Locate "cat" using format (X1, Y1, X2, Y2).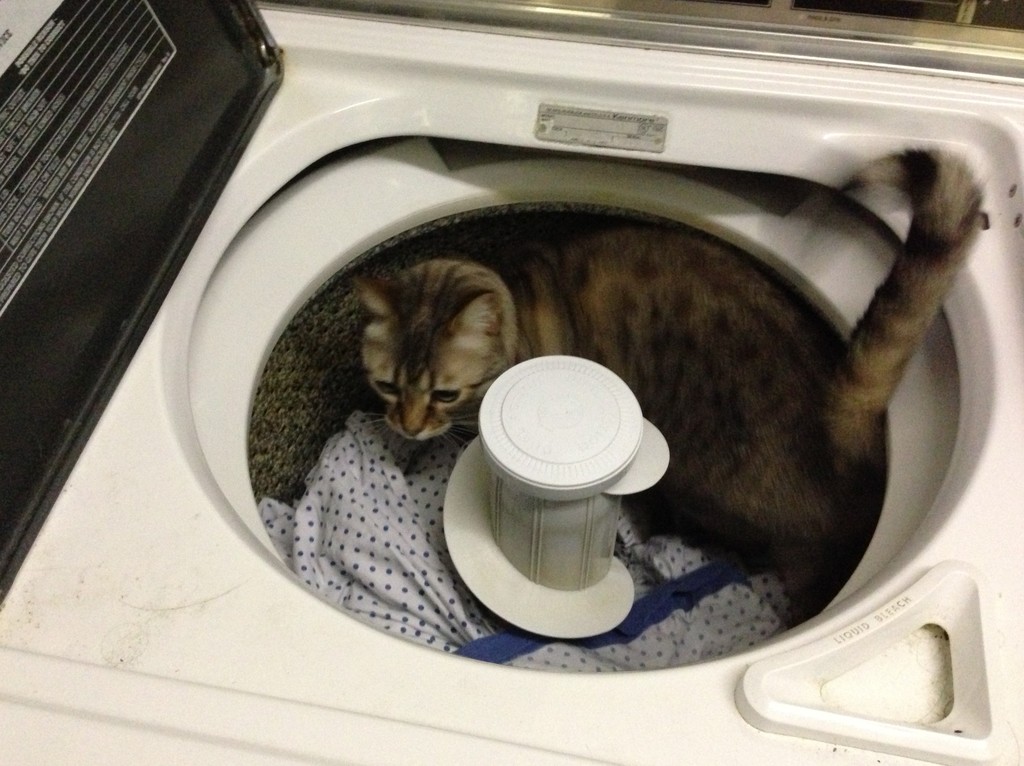
(347, 146, 985, 619).
